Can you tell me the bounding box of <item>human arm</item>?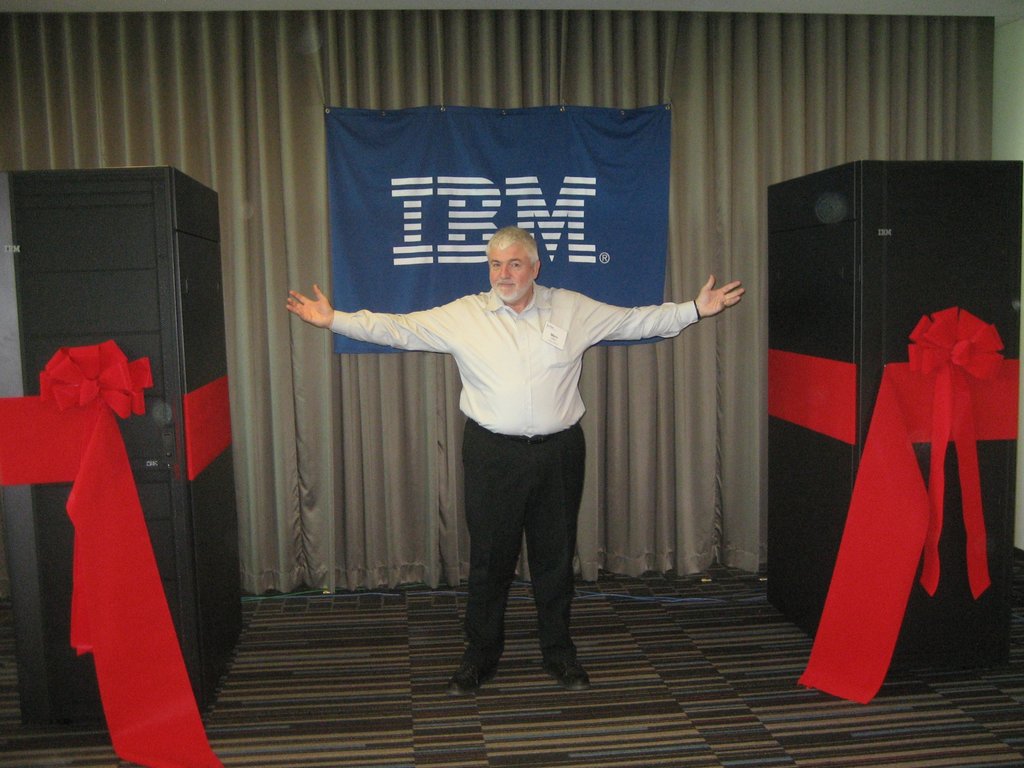
<region>568, 271, 744, 348</region>.
